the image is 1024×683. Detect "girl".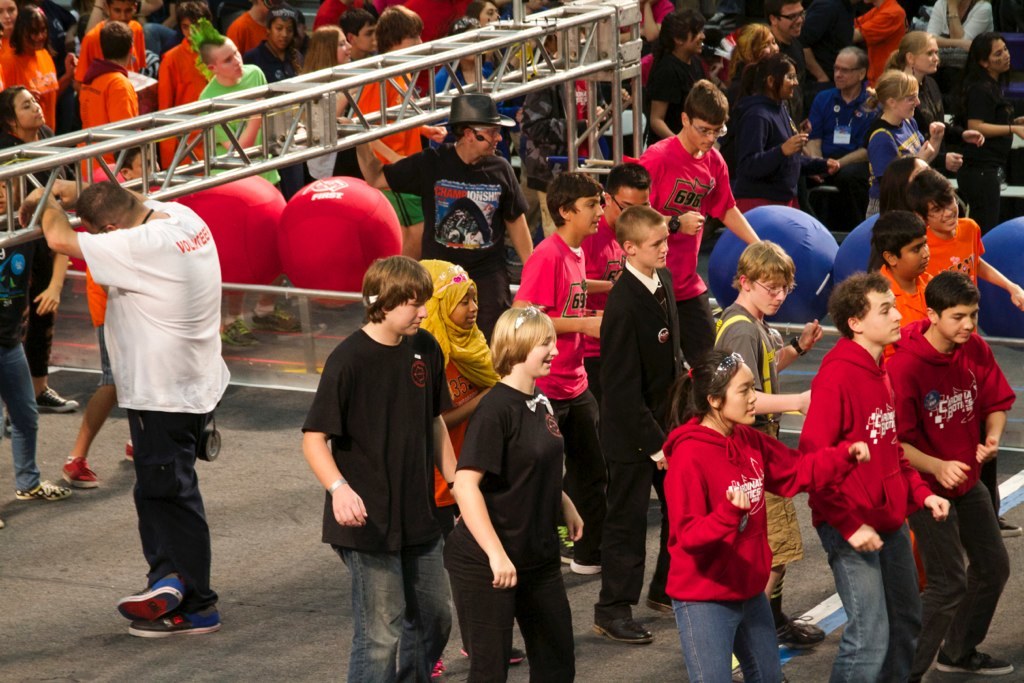
Detection: 656,348,869,682.
